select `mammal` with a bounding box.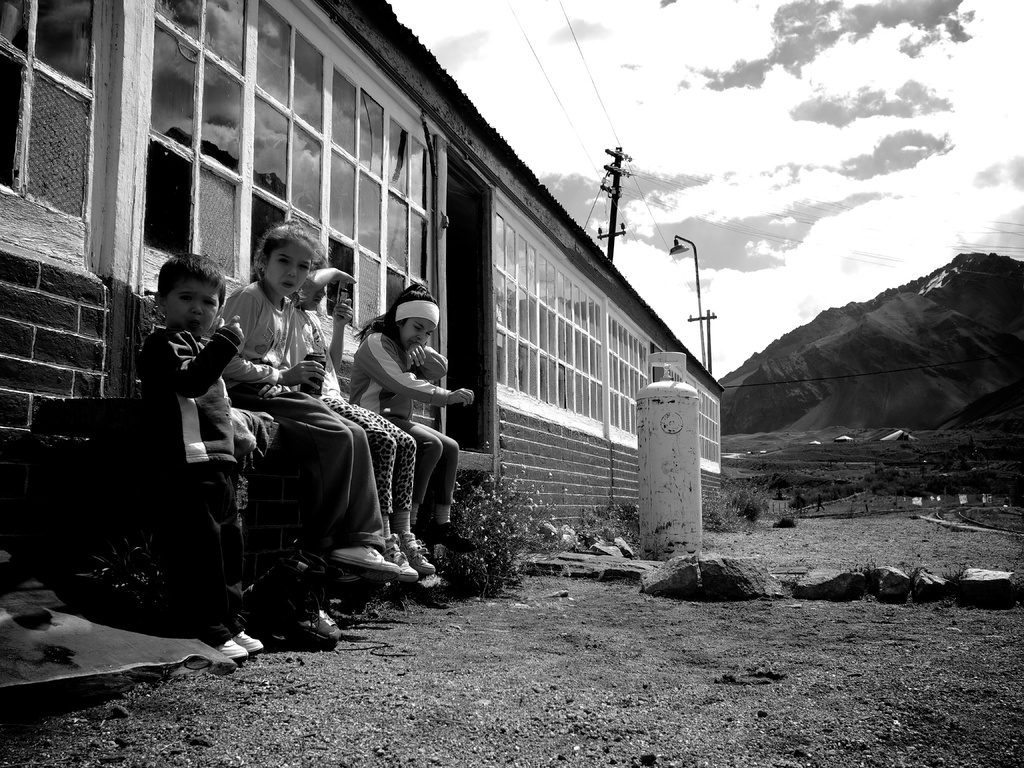
[x1=127, y1=259, x2=253, y2=586].
